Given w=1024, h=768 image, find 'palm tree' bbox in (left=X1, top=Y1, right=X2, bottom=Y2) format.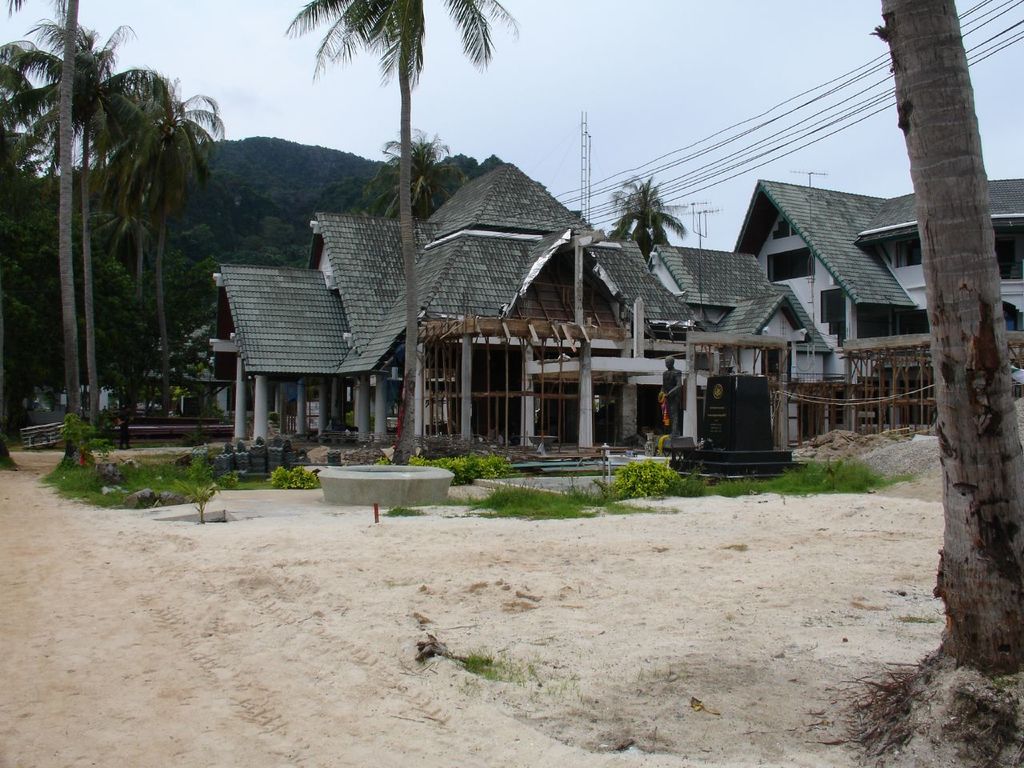
(left=327, top=0, right=503, bottom=462).
